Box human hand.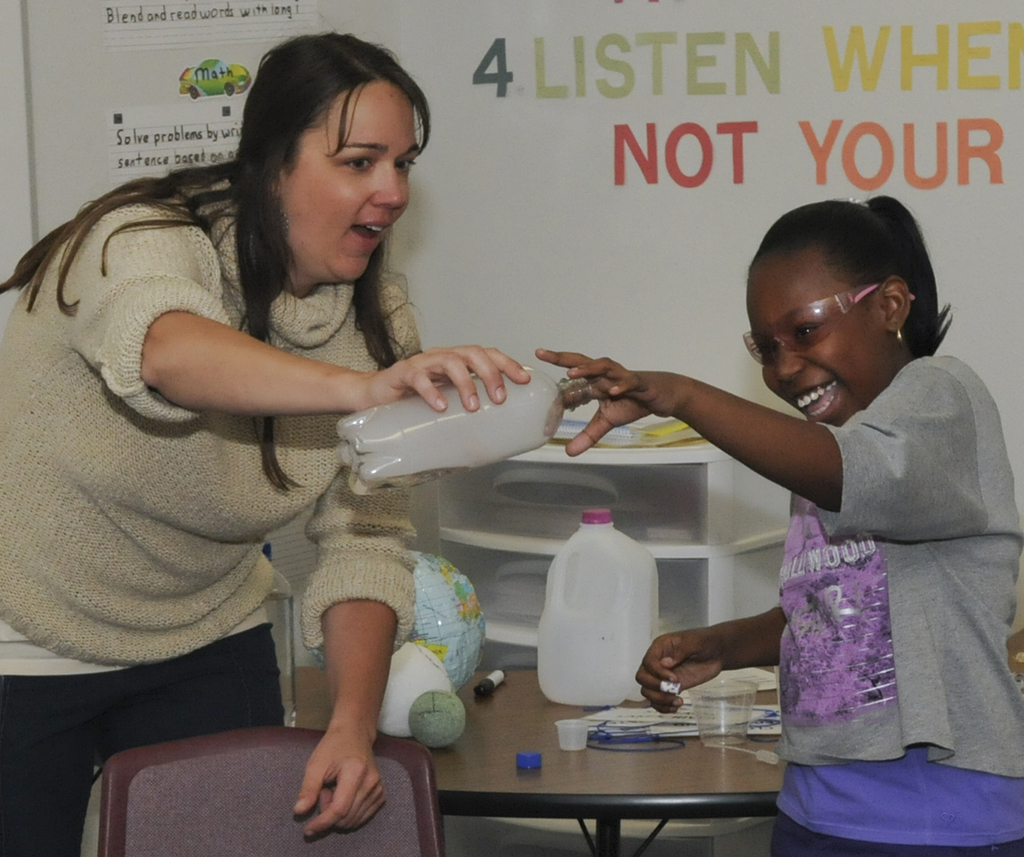
<bbox>286, 708, 380, 842</bbox>.
